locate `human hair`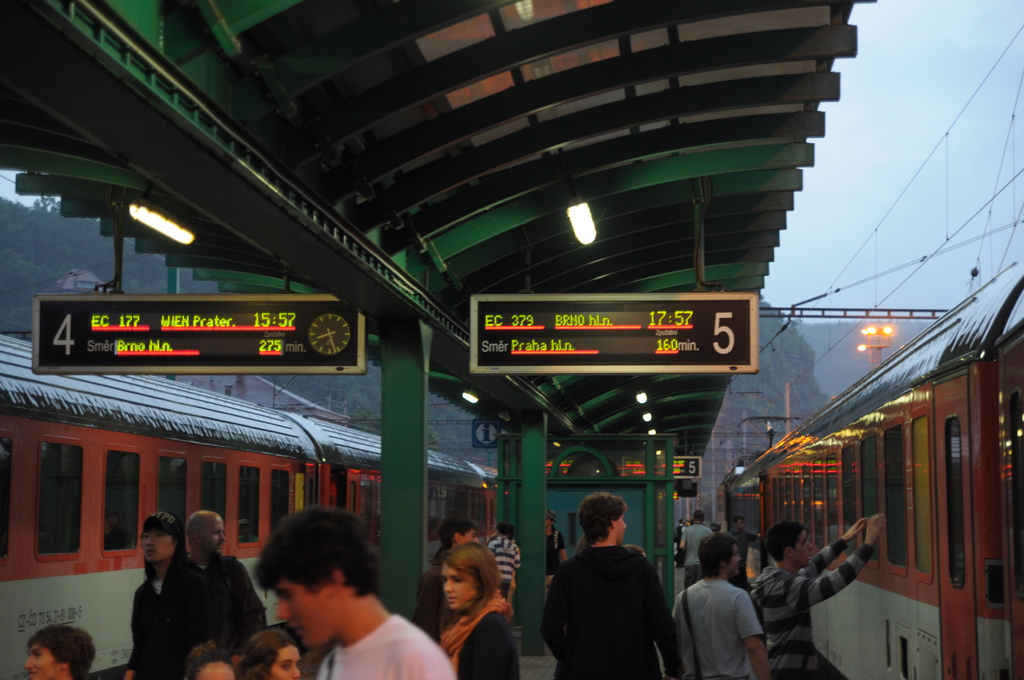
497/521/513/540
